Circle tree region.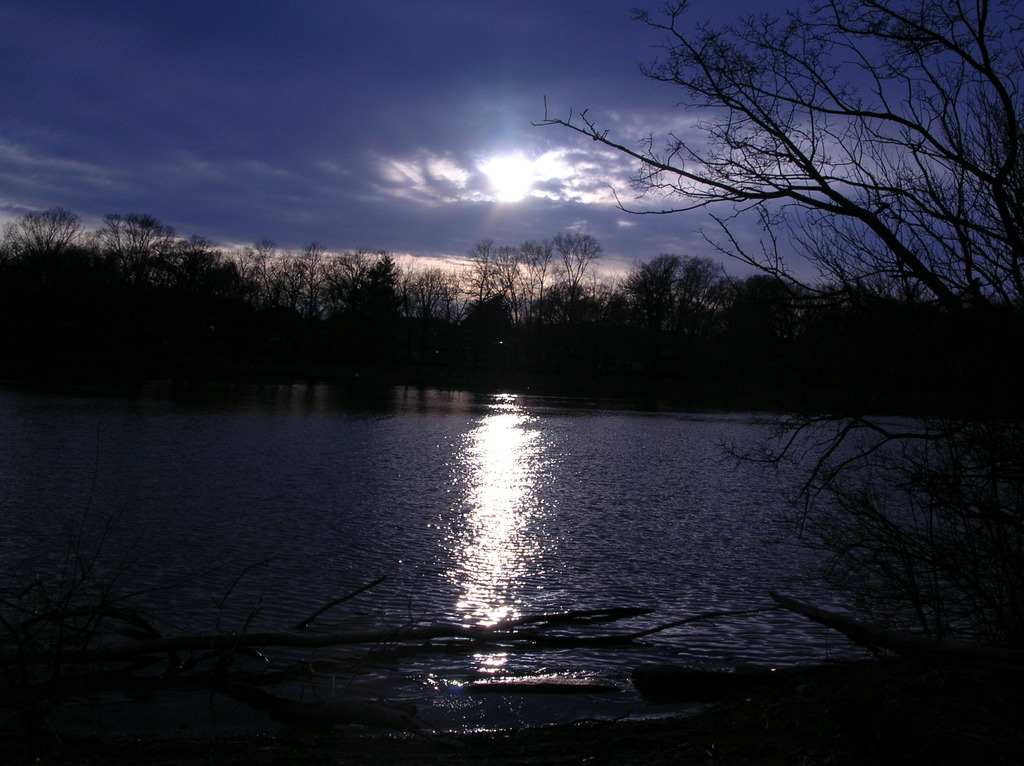
Region: [x1=574, y1=21, x2=1001, y2=368].
